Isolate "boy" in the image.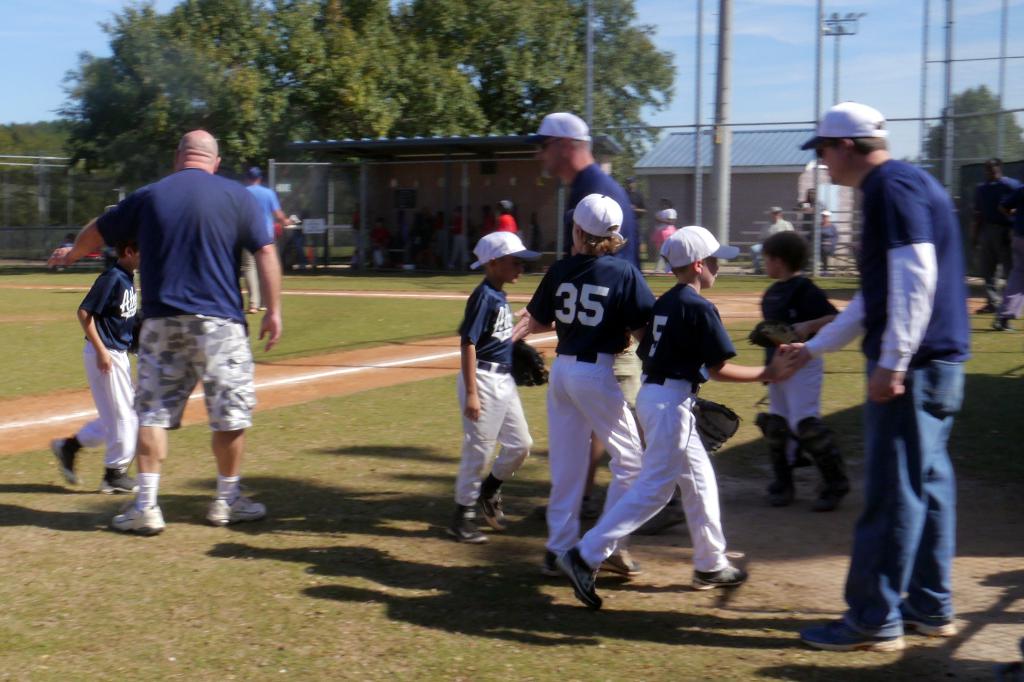
Isolated region: {"left": 551, "top": 222, "right": 804, "bottom": 609}.
